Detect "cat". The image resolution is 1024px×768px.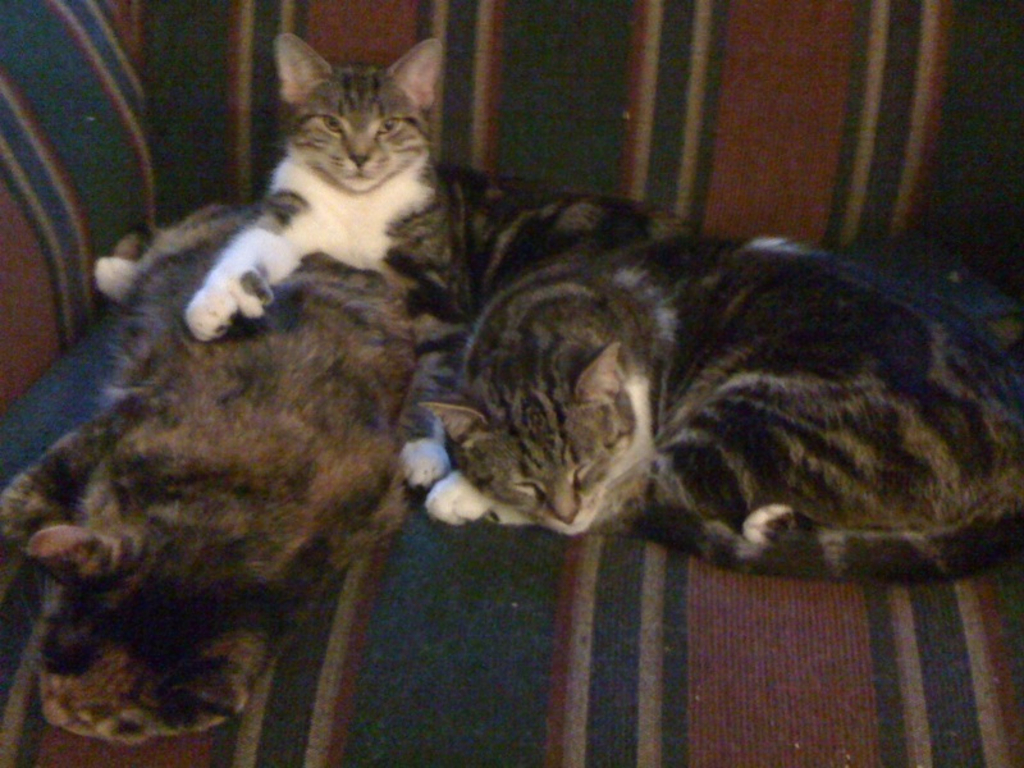
(191, 31, 695, 339).
